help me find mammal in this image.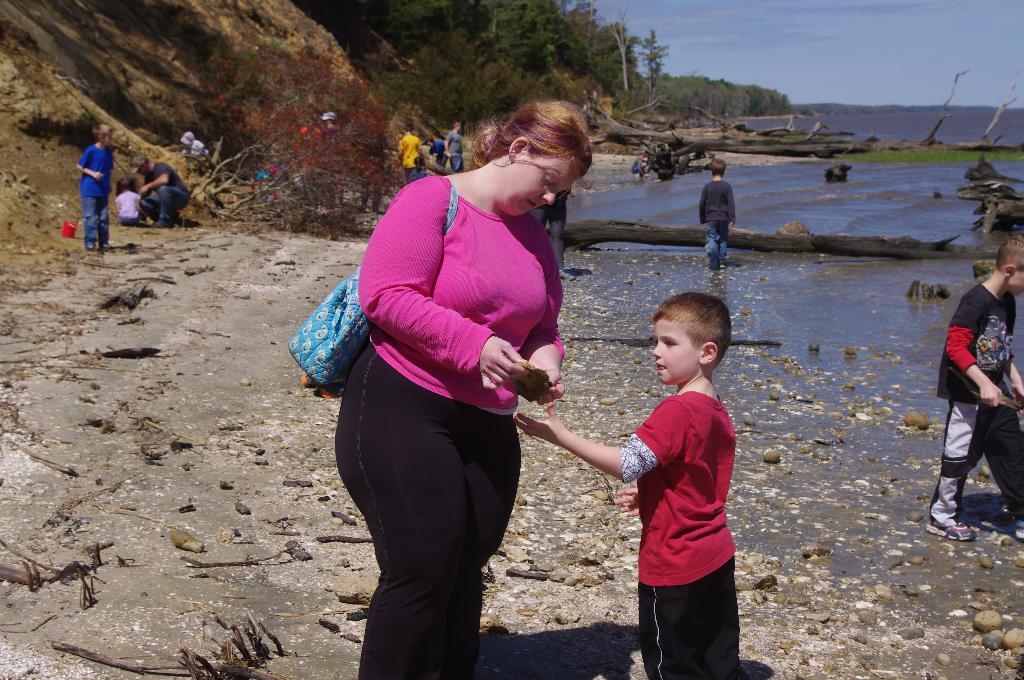
Found it: (left=136, top=153, right=194, bottom=231).
